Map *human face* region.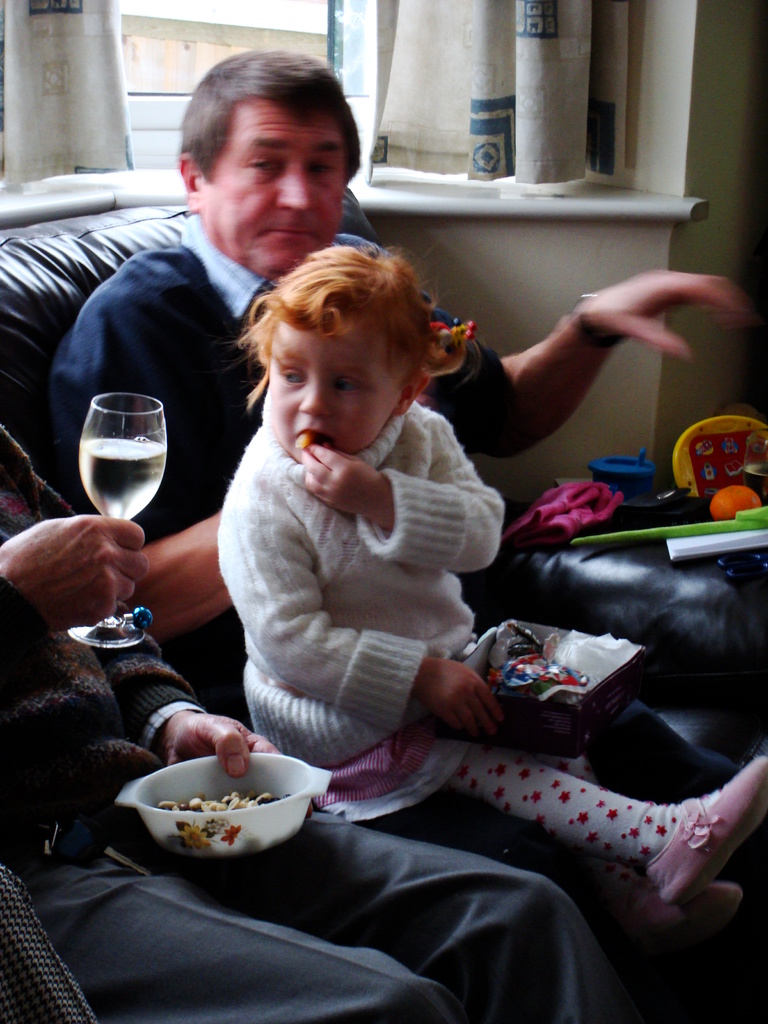
Mapped to (left=205, top=102, right=347, bottom=284).
